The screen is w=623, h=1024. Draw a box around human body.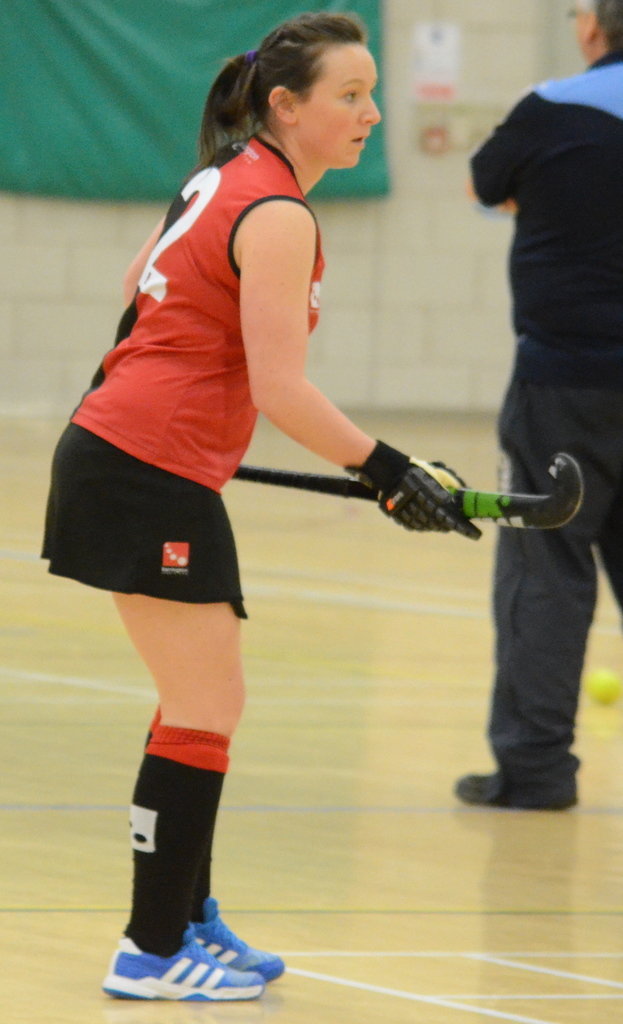
<box>451,55,622,813</box>.
